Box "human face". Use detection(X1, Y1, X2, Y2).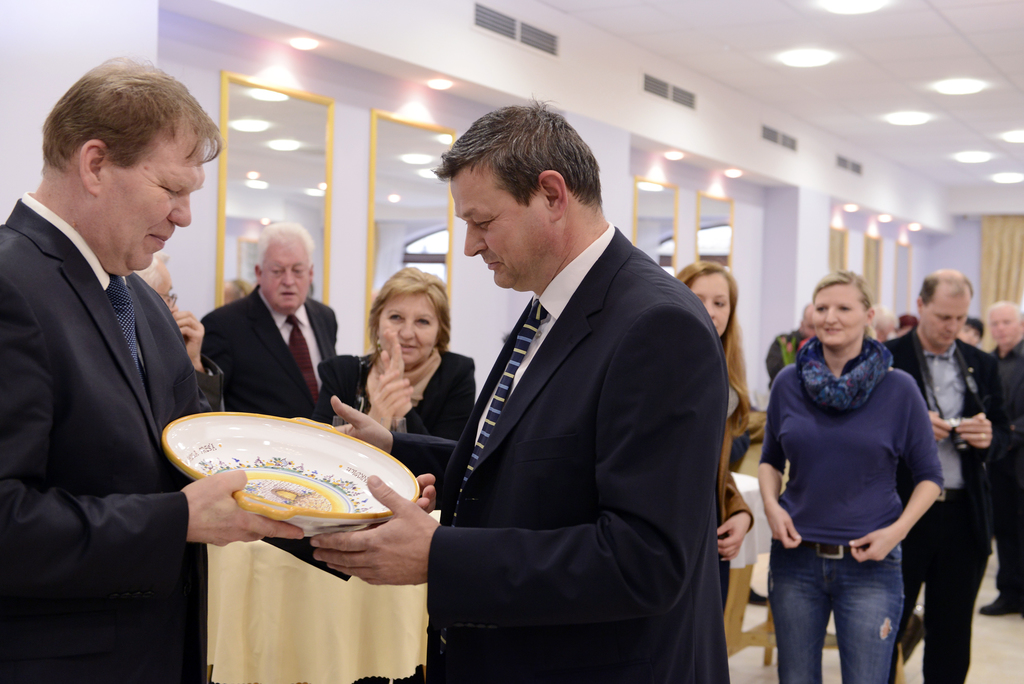
detection(686, 270, 732, 350).
